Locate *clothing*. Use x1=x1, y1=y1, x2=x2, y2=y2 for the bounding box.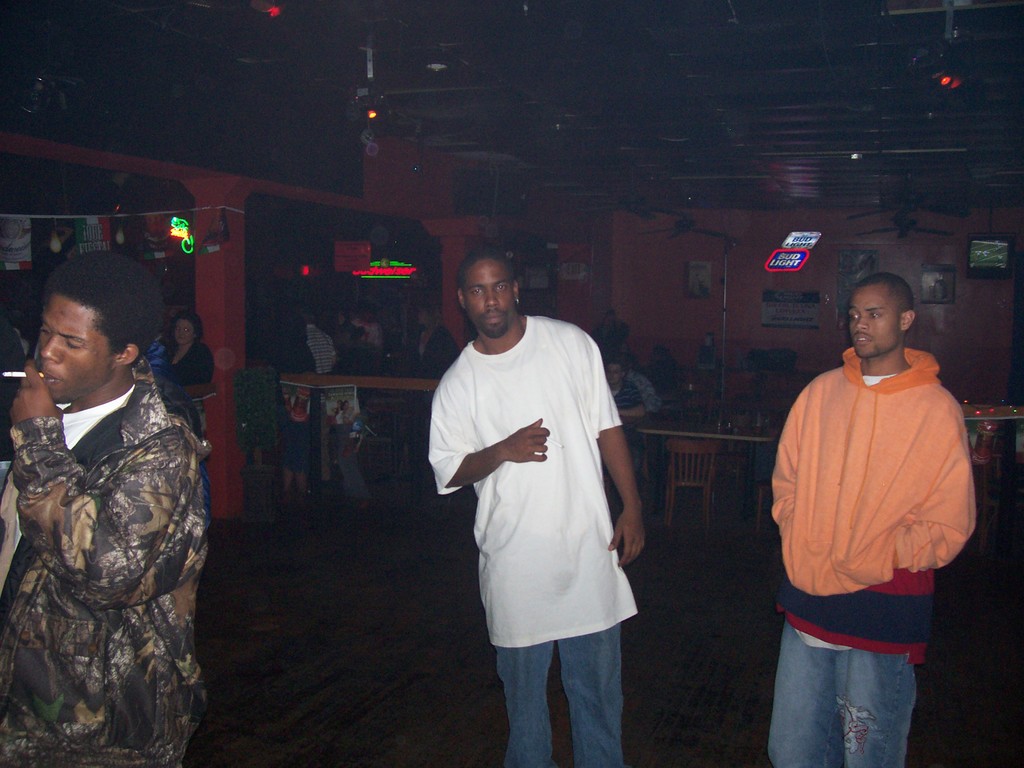
x1=401, y1=330, x2=452, y2=445.
